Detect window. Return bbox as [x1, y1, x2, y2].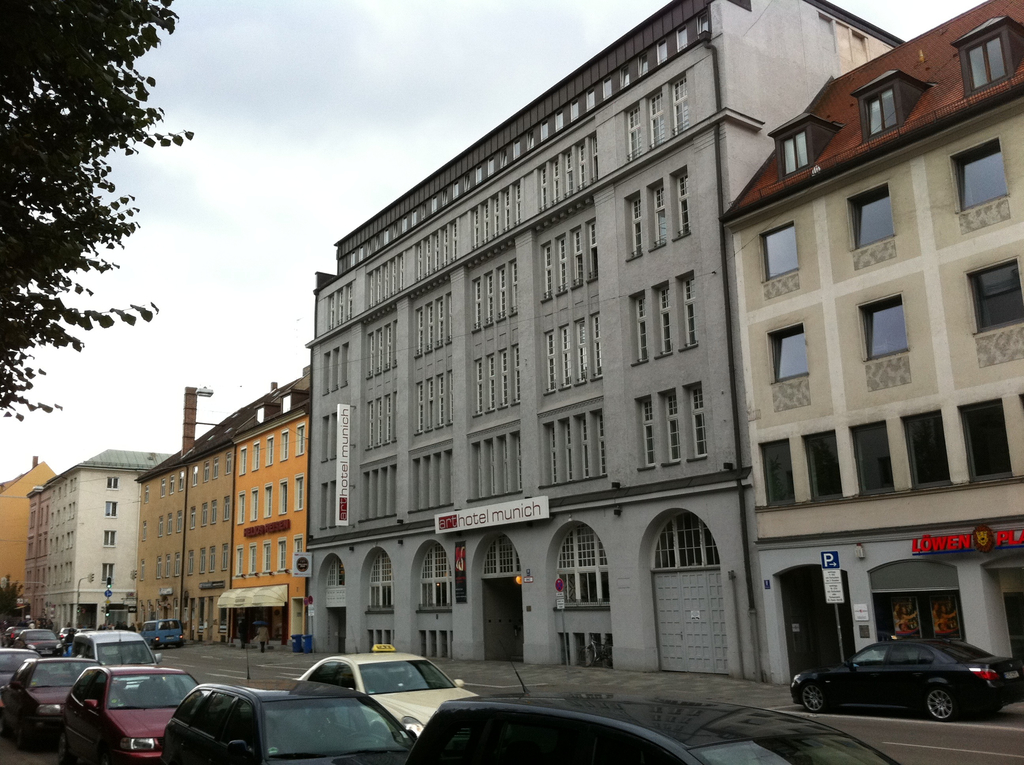
[970, 32, 1007, 88].
